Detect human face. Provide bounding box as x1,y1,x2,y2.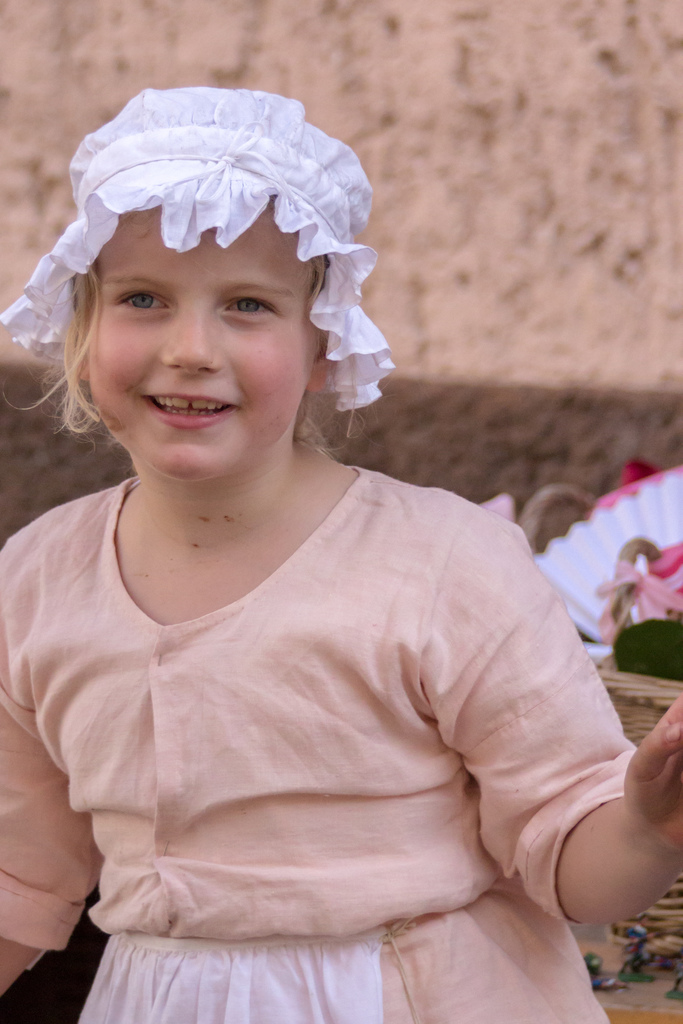
85,204,317,476.
